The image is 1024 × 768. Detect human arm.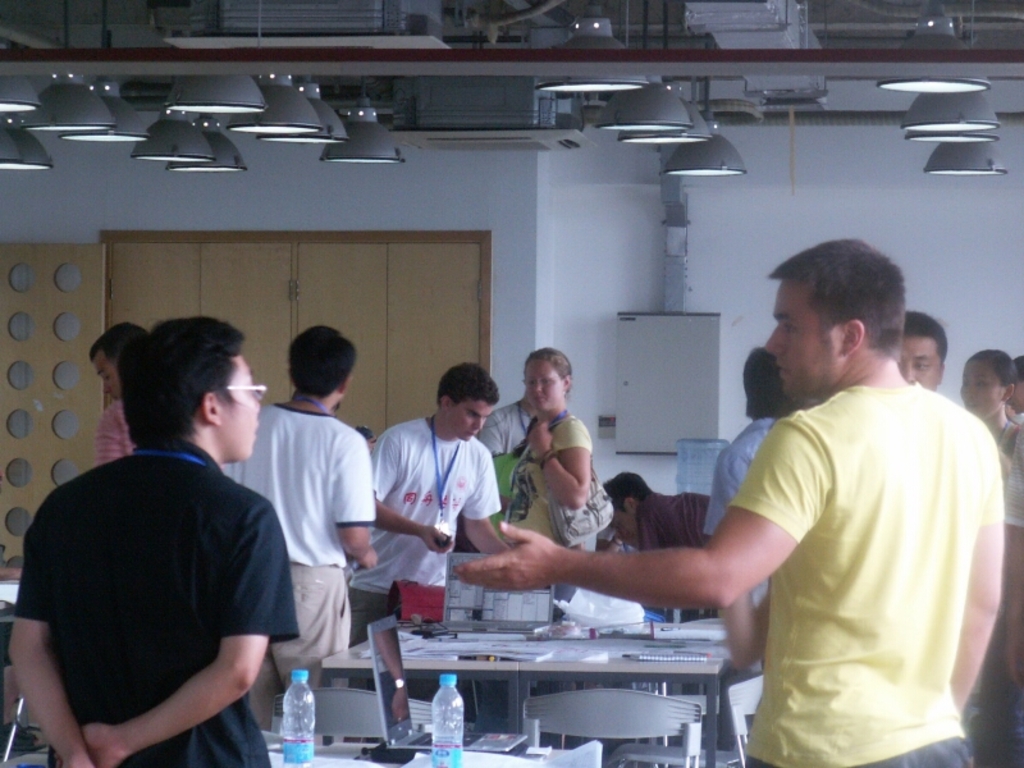
Detection: [8,509,93,767].
